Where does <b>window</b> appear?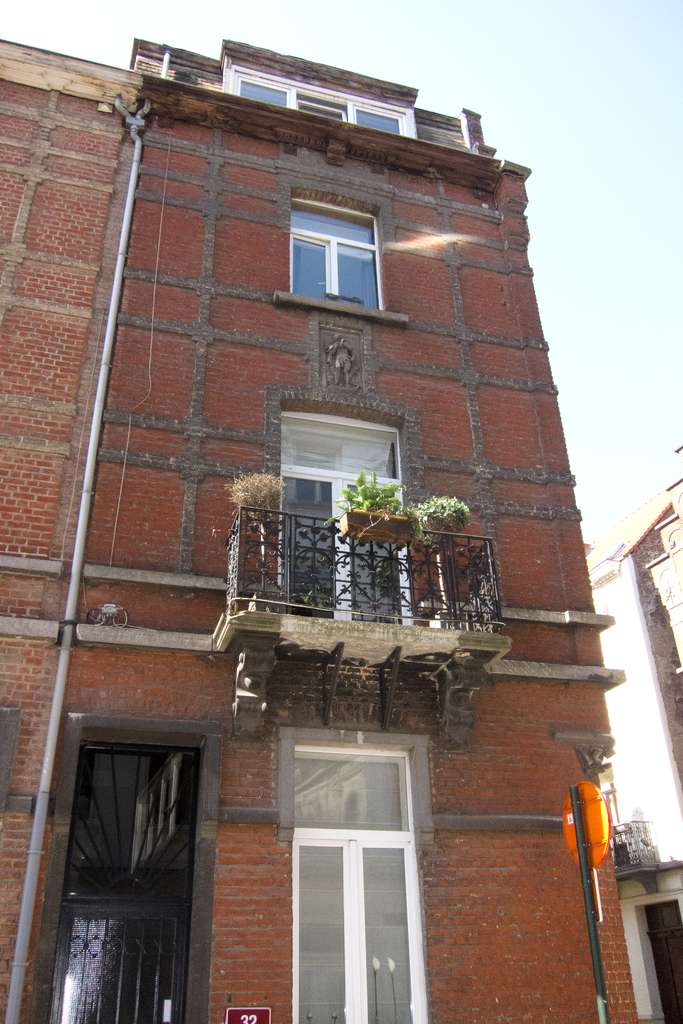
Appears at bbox=[286, 196, 388, 321].
